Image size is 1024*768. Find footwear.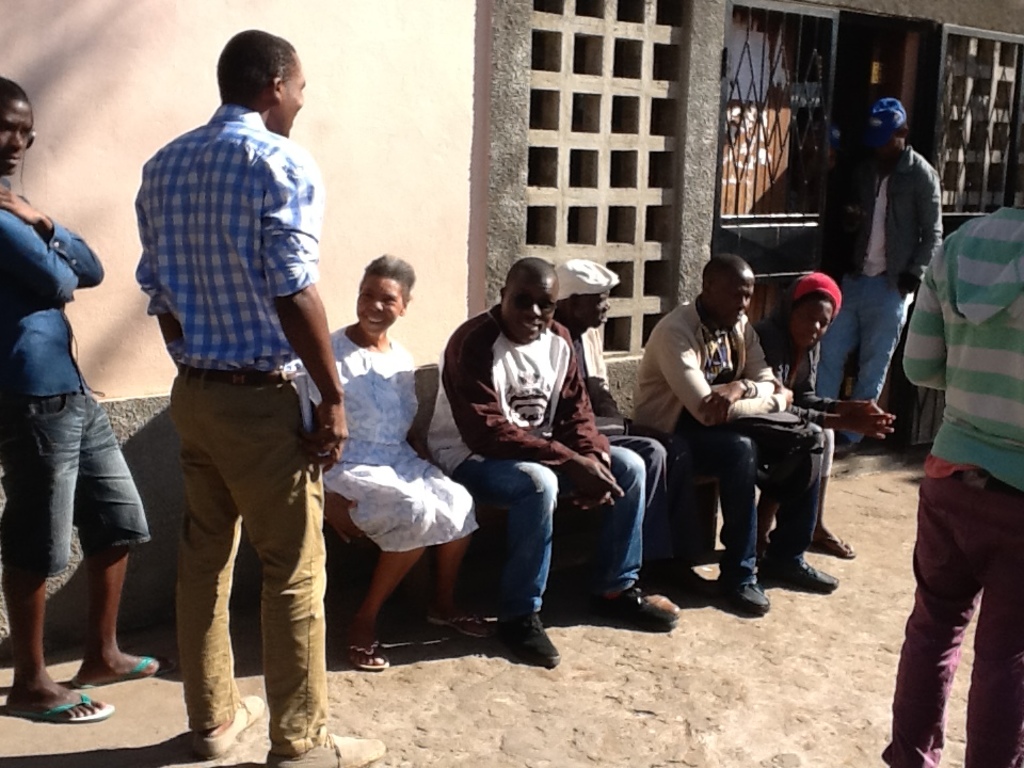
box=[346, 635, 391, 669].
